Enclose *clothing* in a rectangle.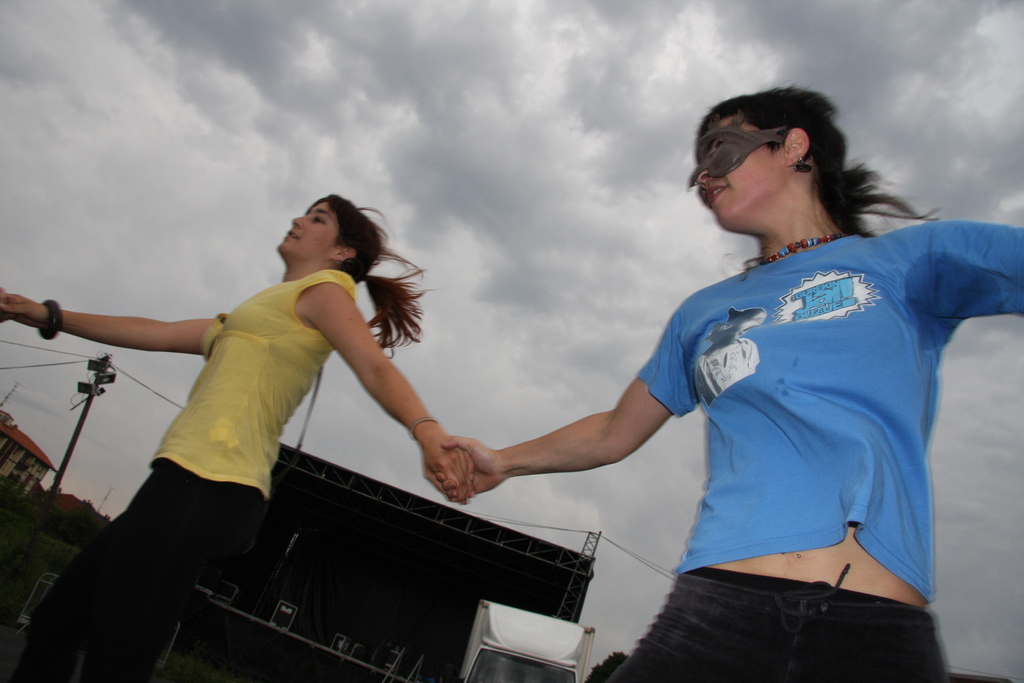
13, 267, 333, 682.
